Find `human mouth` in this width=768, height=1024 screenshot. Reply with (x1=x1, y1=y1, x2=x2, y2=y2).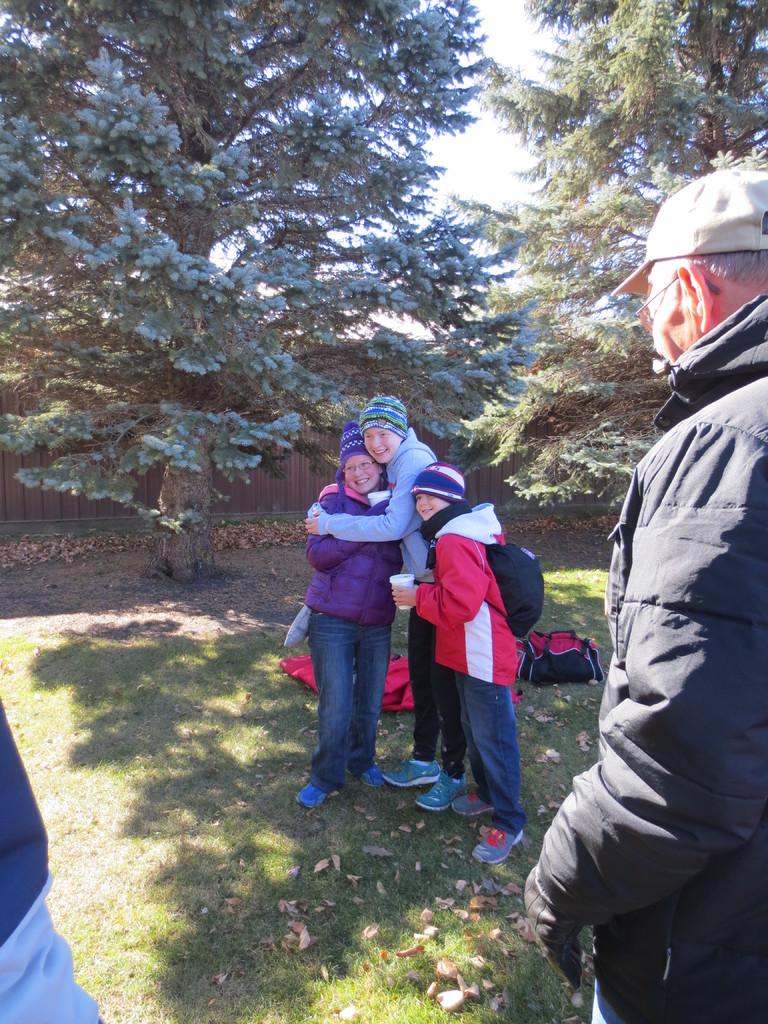
(x1=355, y1=481, x2=369, y2=493).
